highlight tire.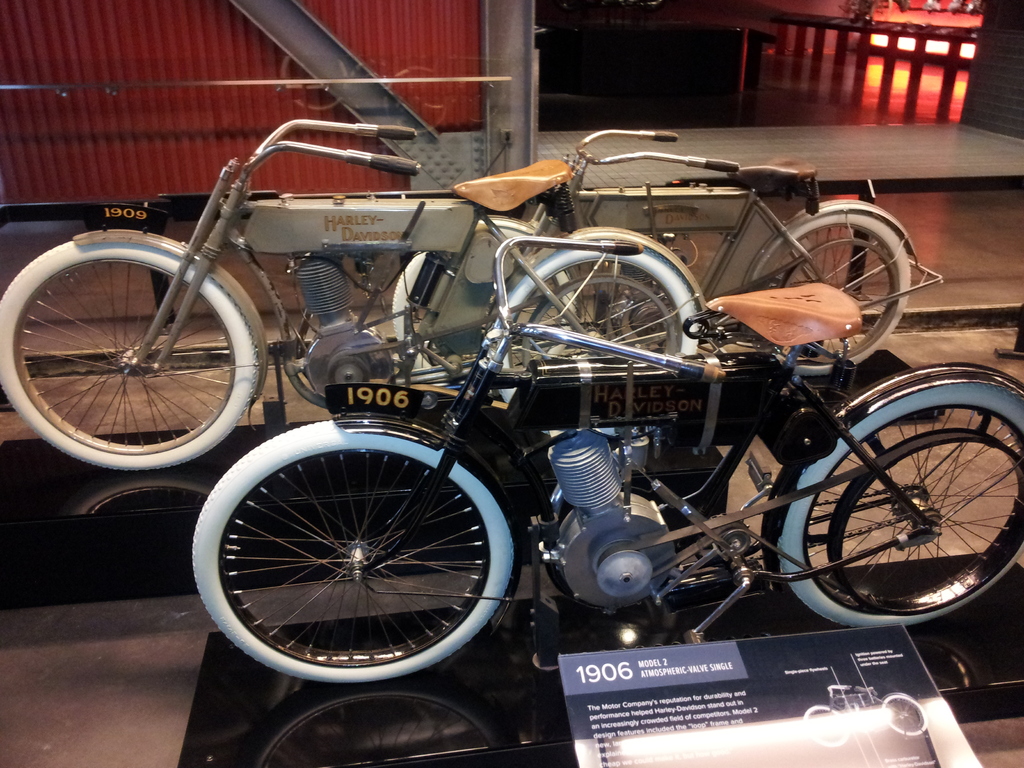
Highlighted region: bbox(779, 383, 1023, 630).
